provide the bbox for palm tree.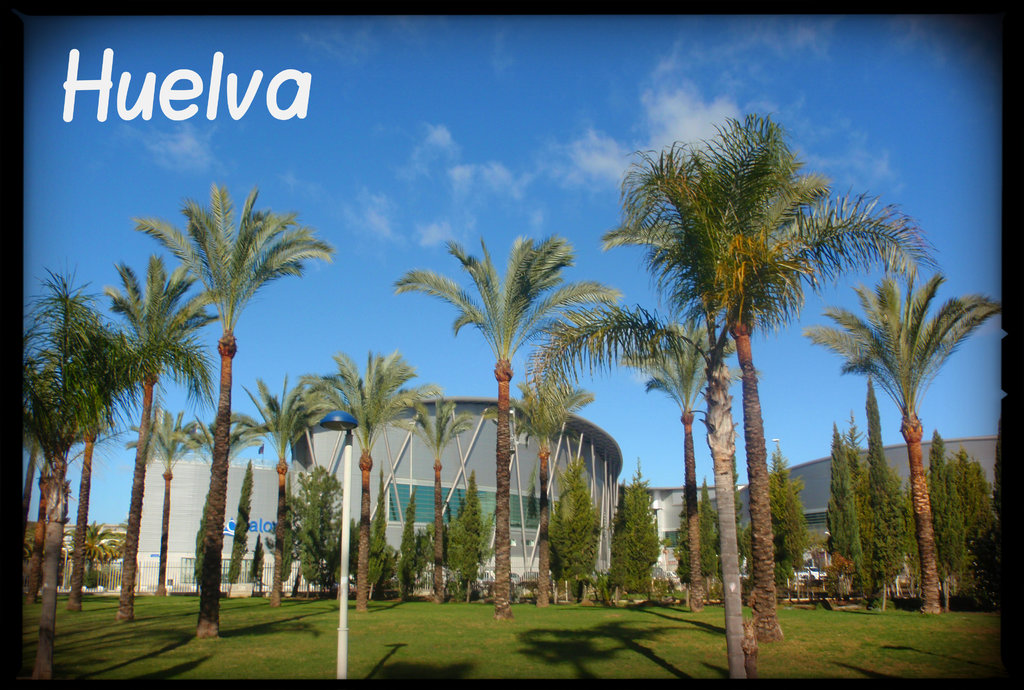
pyautogui.locateOnScreen(626, 113, 927, 686).
